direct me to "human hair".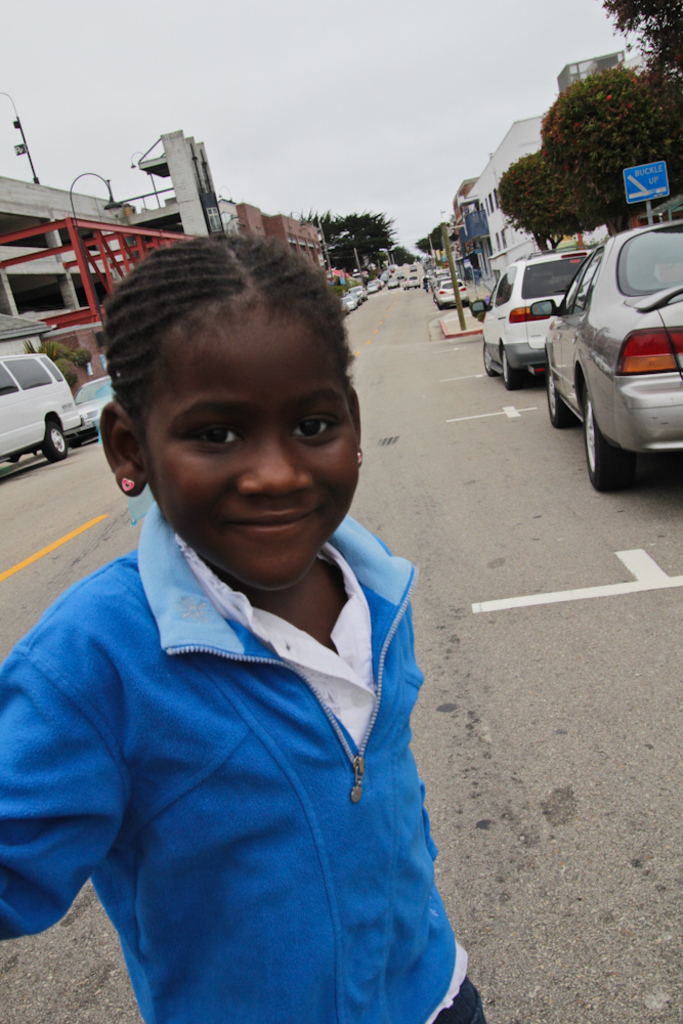
Direction: select_region(103, 217, 374, 548).
